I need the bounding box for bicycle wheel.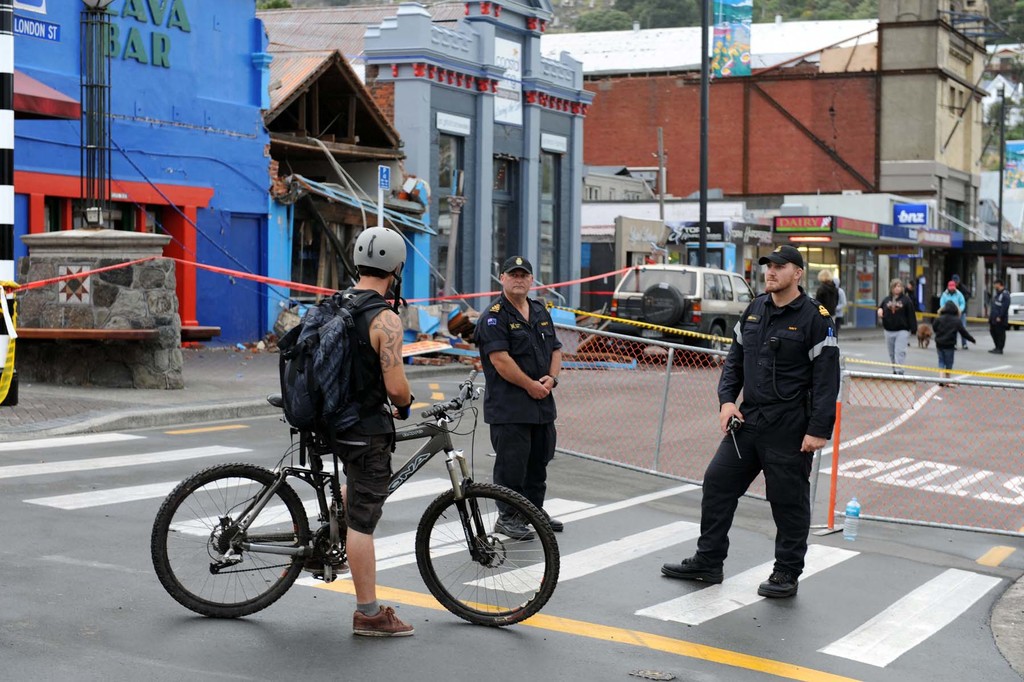
Here it is: [414, 479, 556, 631].
